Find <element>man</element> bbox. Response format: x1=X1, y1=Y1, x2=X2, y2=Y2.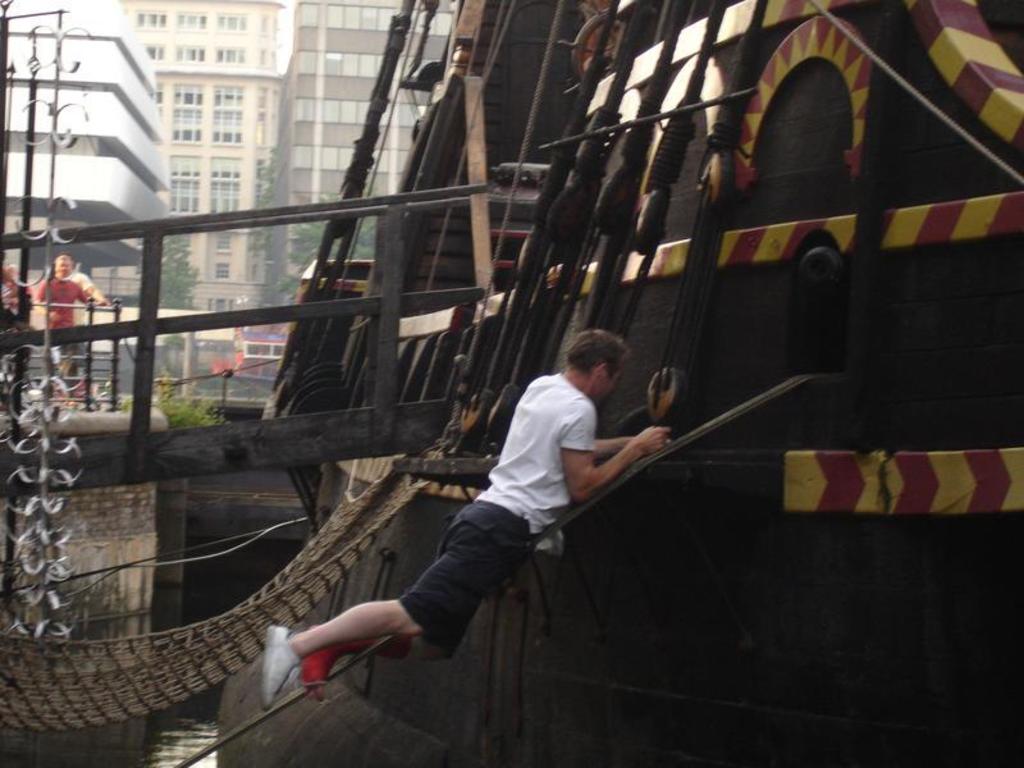
x1=23, y1=239, x2=101, y2=413.
